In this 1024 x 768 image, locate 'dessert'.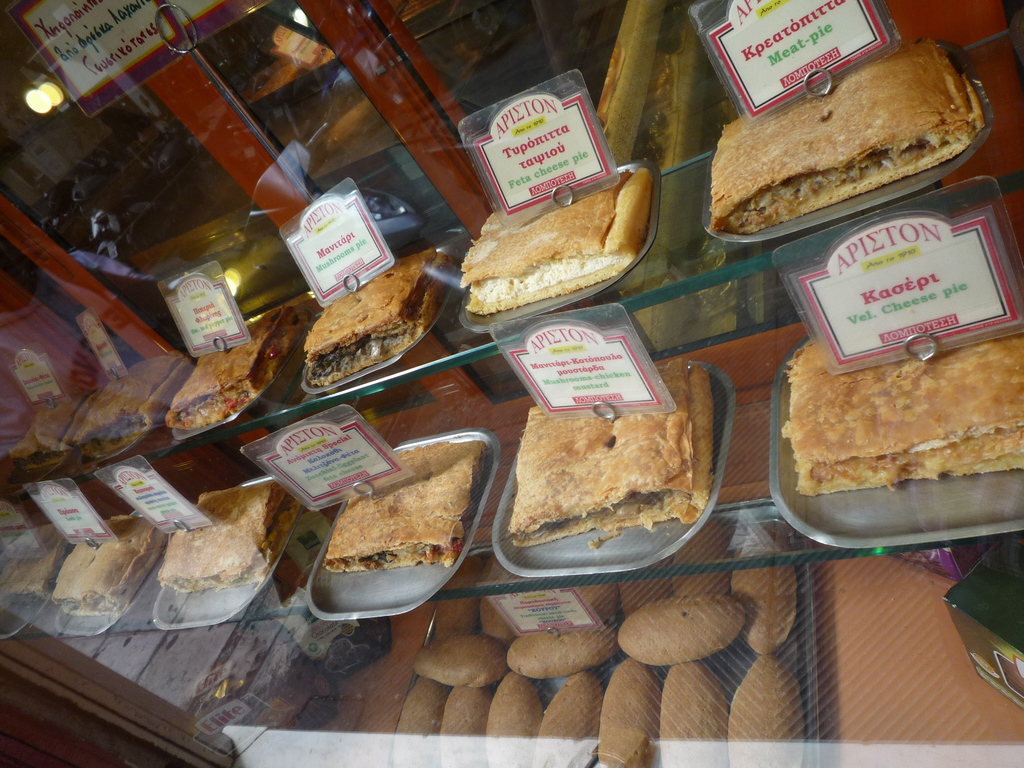
Bounding box: detection(778, 326, 1023, 527).
